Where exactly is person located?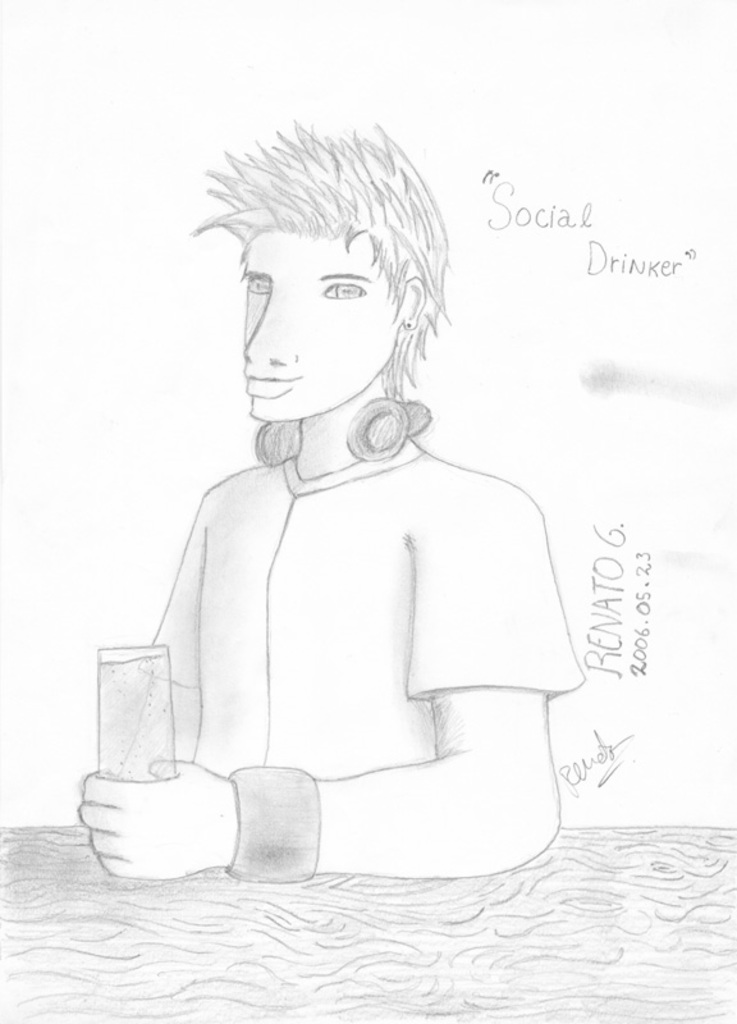
Its bounding box is l=122, t=110, r=622, b=913.
